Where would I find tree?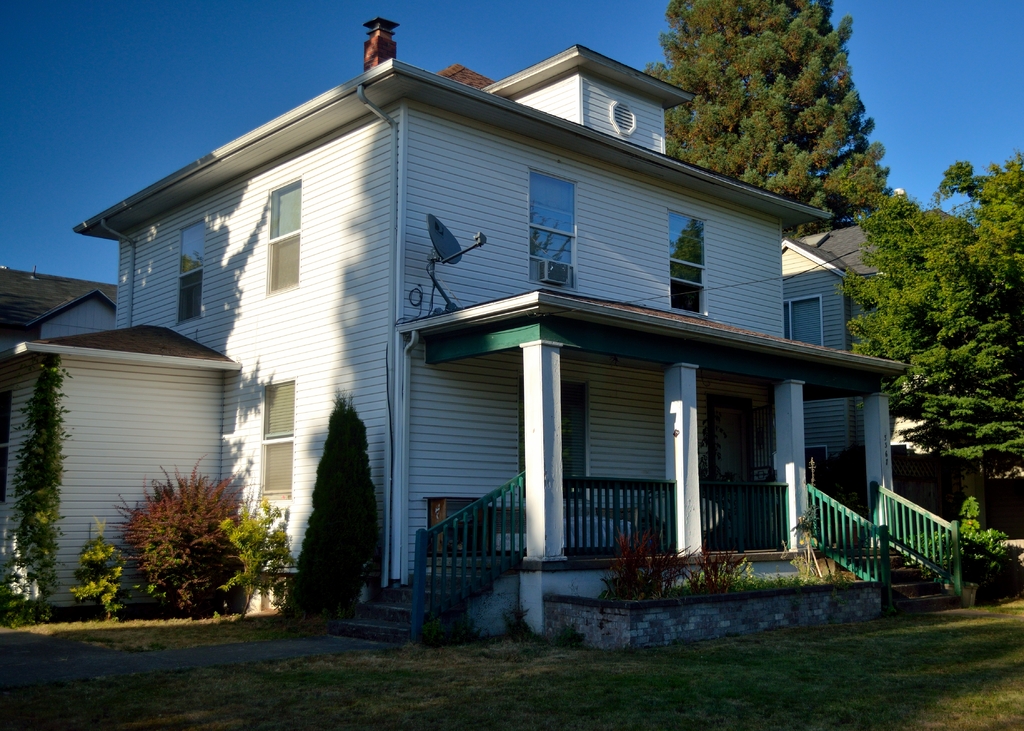
At 841 160 1023 491.
